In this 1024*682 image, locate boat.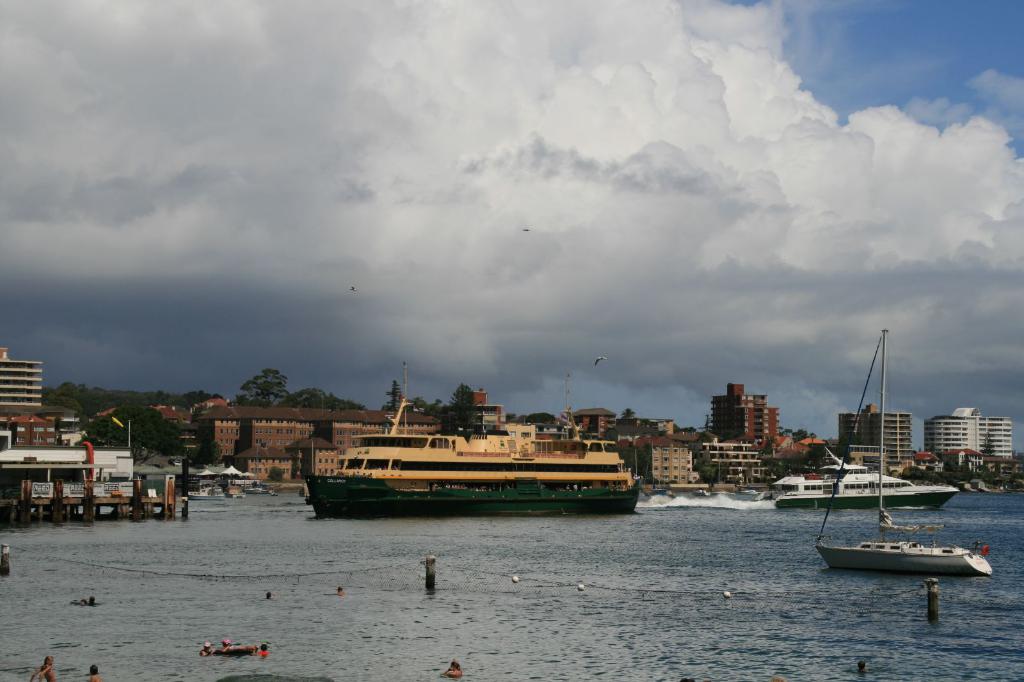
Bounding box: (left=298, top=356, right=643, bottom=514).
